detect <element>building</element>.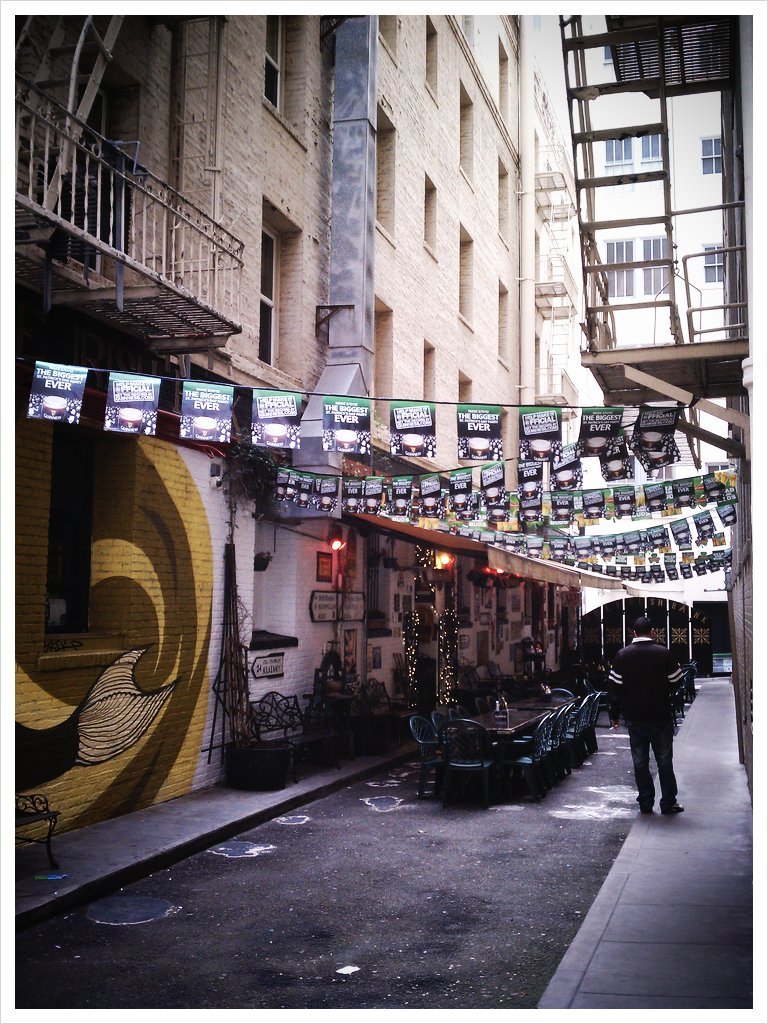
Detected at crop(9, 0, 761, 851).
